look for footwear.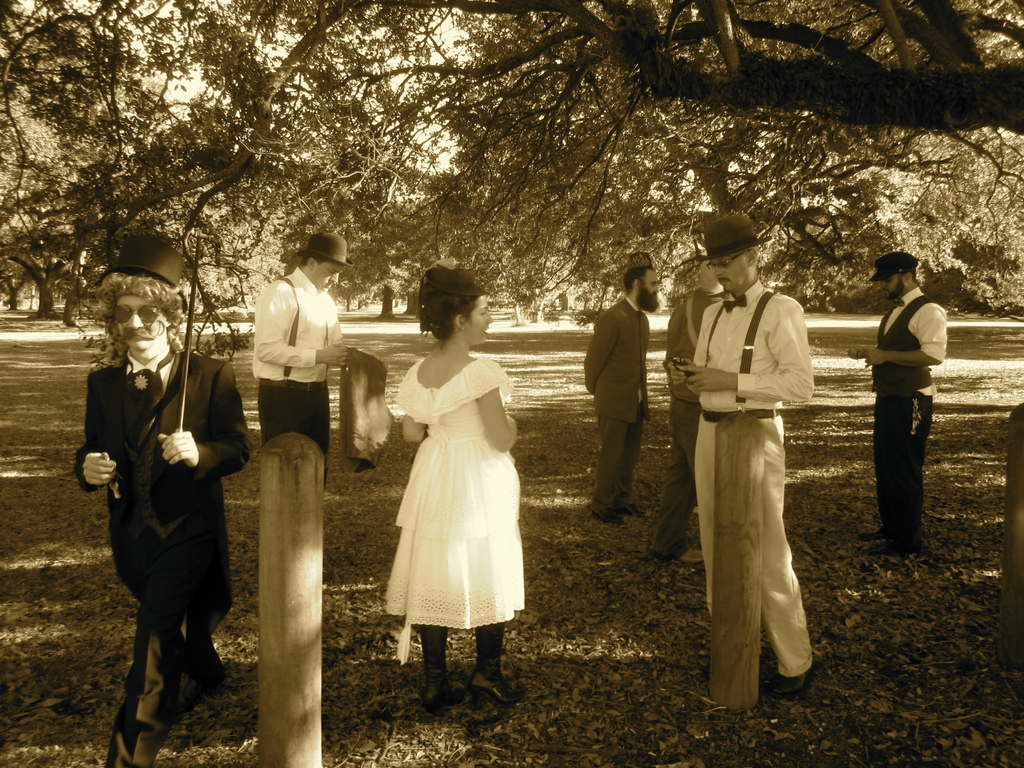
Found: [x1=468, y1=622, x2=529, y2=709].
